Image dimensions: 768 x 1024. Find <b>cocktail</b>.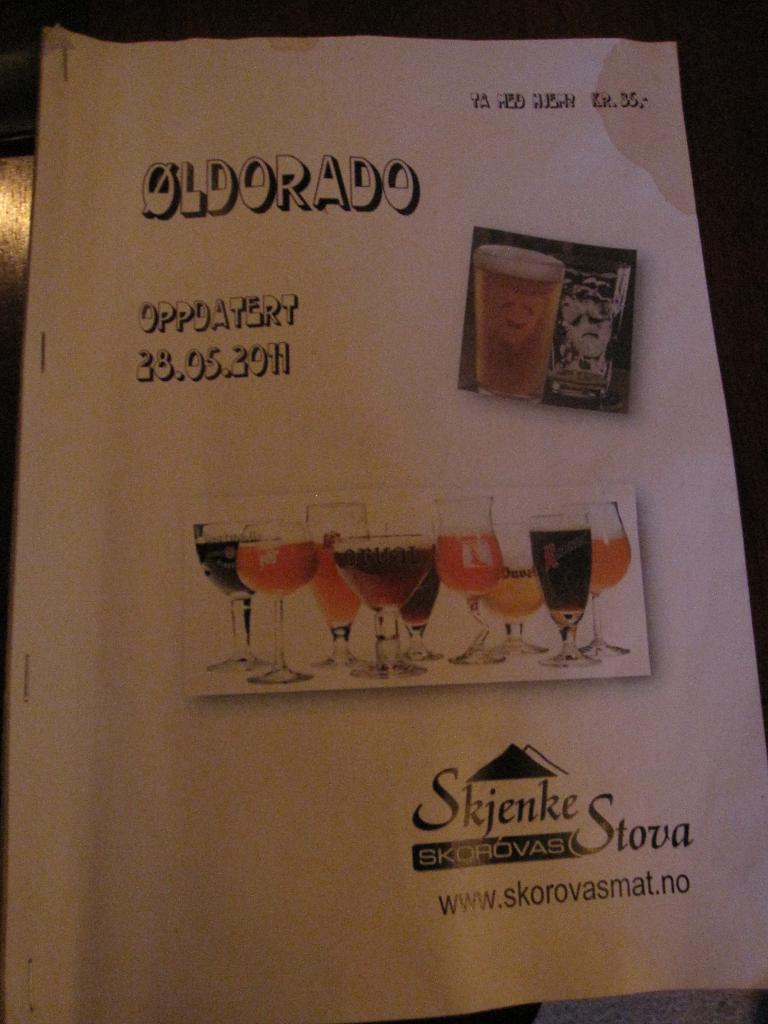
500:493:556:648.
